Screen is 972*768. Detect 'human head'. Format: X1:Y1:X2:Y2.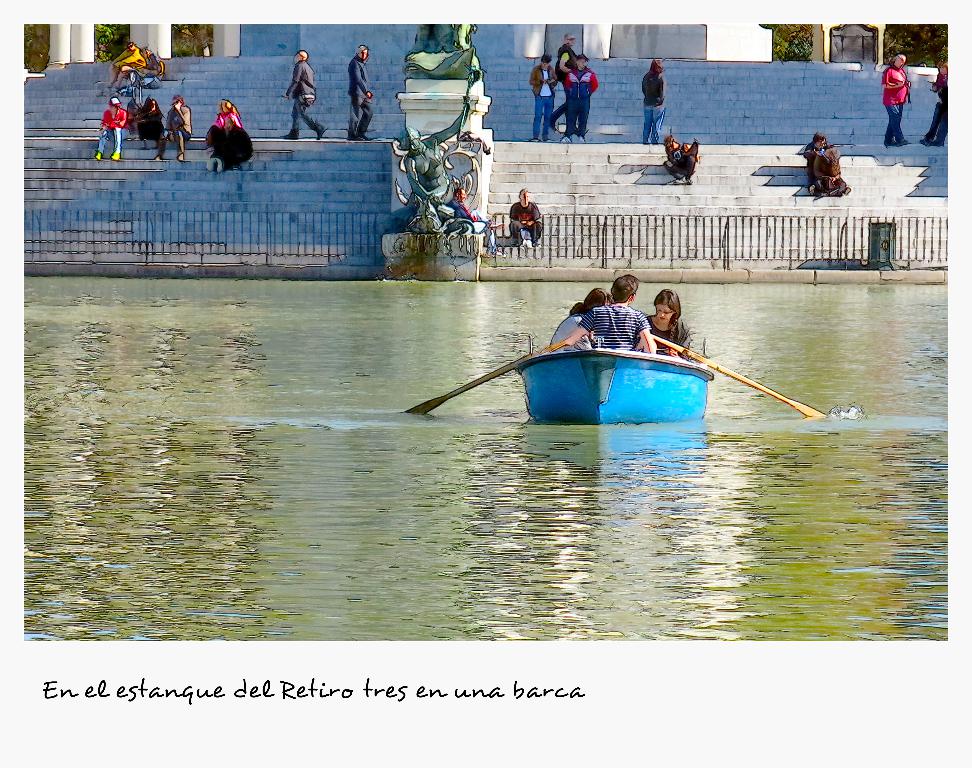
583:286:603:311.
